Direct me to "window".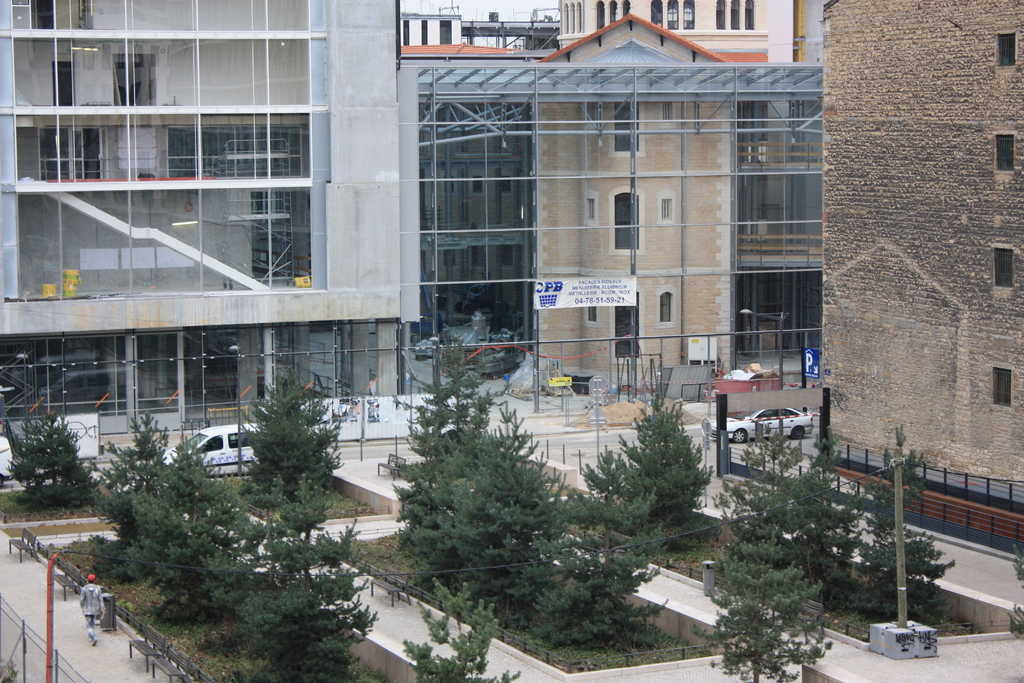
Direction: [left=438, top=19, right=453, bottom=44].
